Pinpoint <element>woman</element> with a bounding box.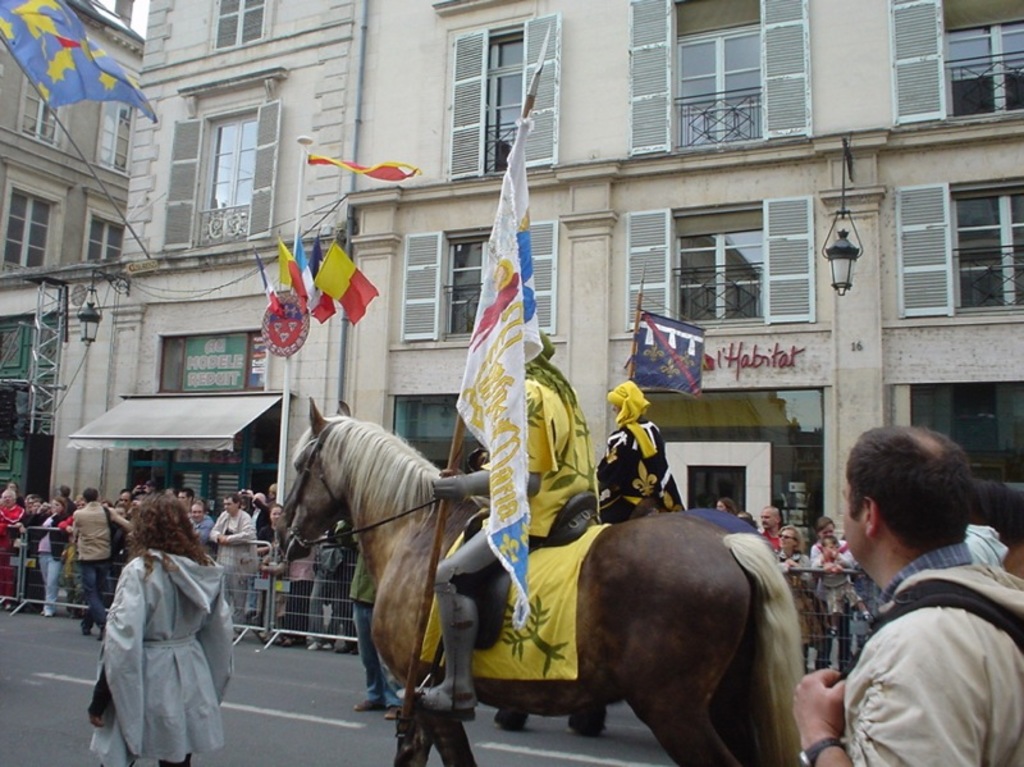
(left=31, top=494, right=73, bottom=618).
